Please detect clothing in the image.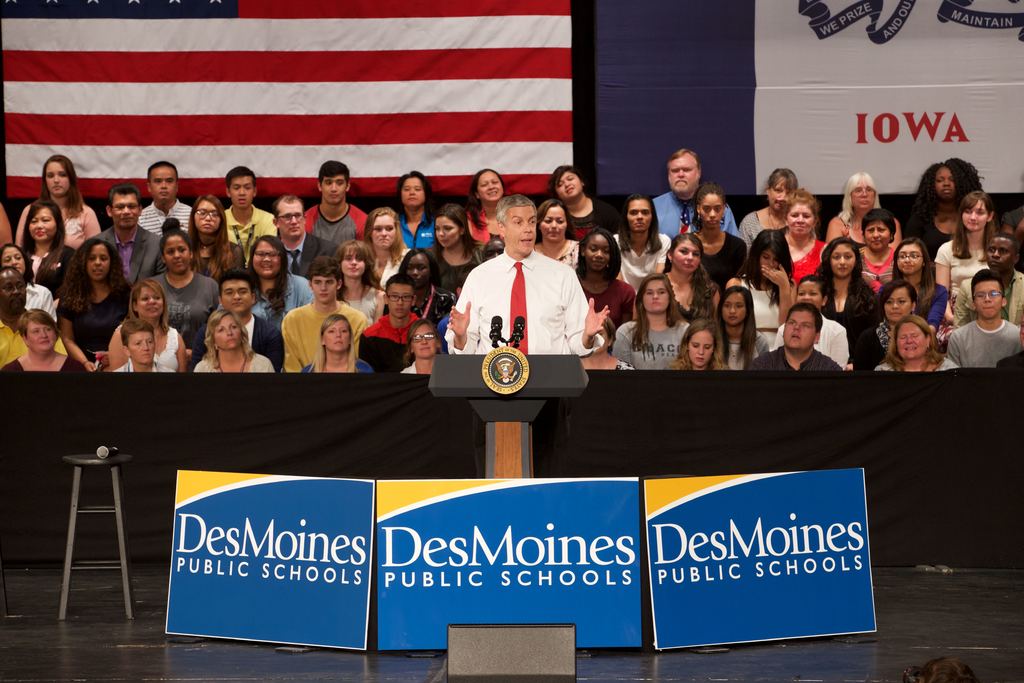
(x1=609, y1=314, x2=698, y2=370).
